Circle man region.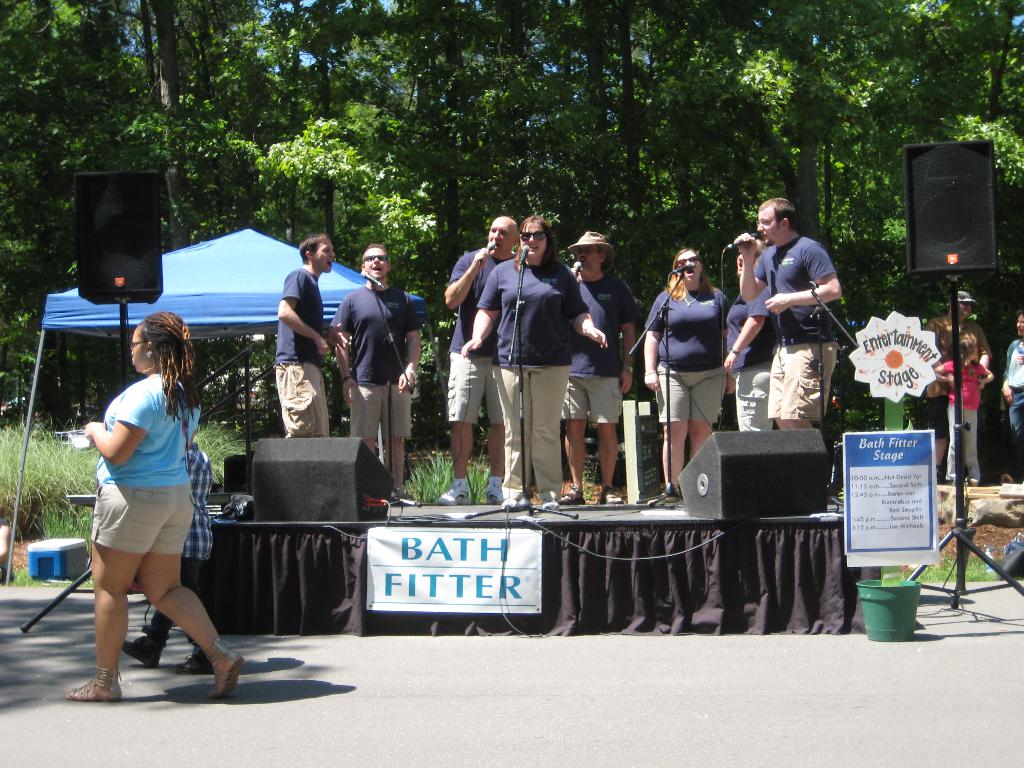
Region: [x1=570, y1=233, x2=646, y2=509].
